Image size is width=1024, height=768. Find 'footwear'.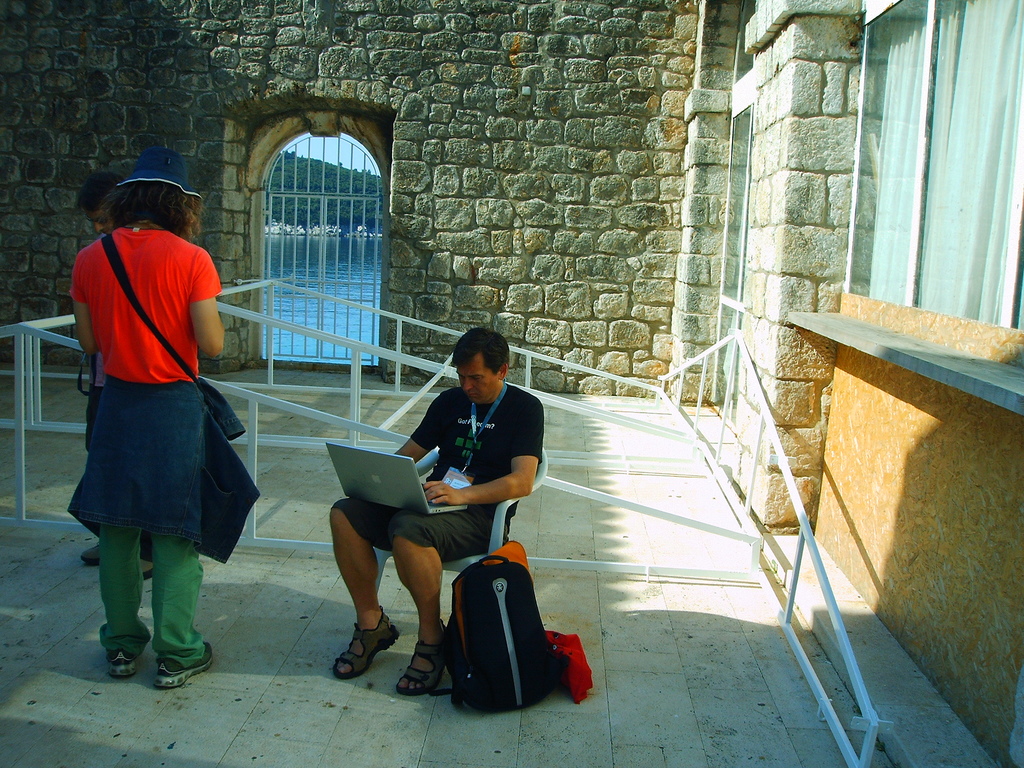
(330, 604, 397, 680).
